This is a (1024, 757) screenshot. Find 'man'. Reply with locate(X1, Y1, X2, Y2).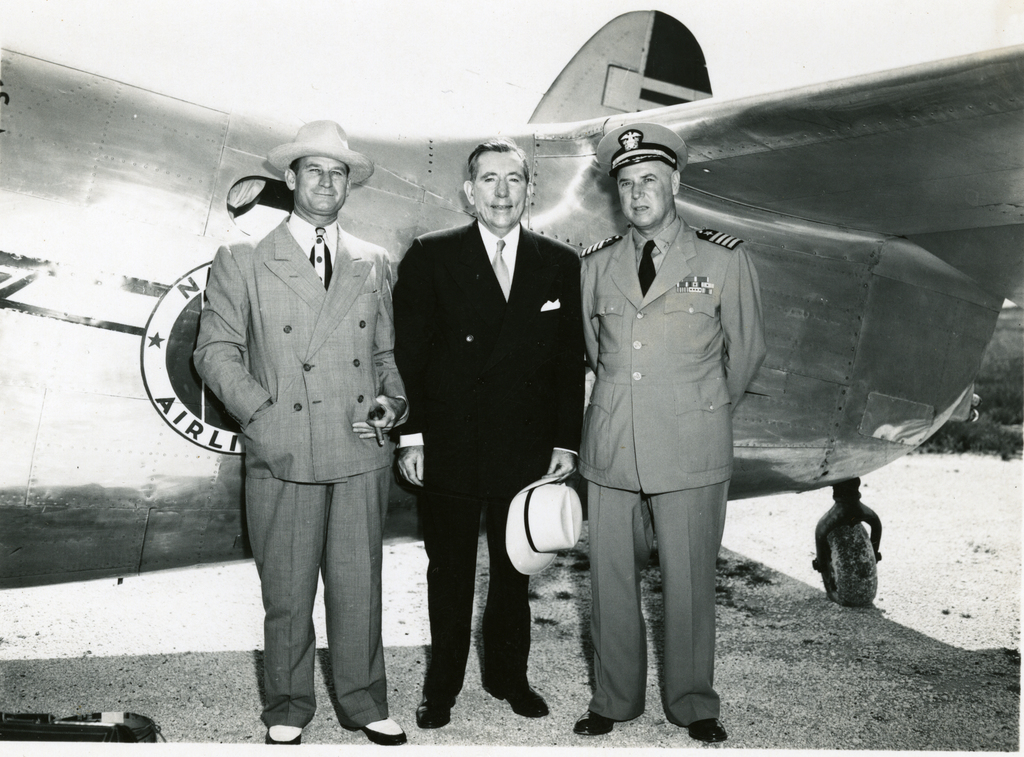
locate(582, 119, 759, 737).
